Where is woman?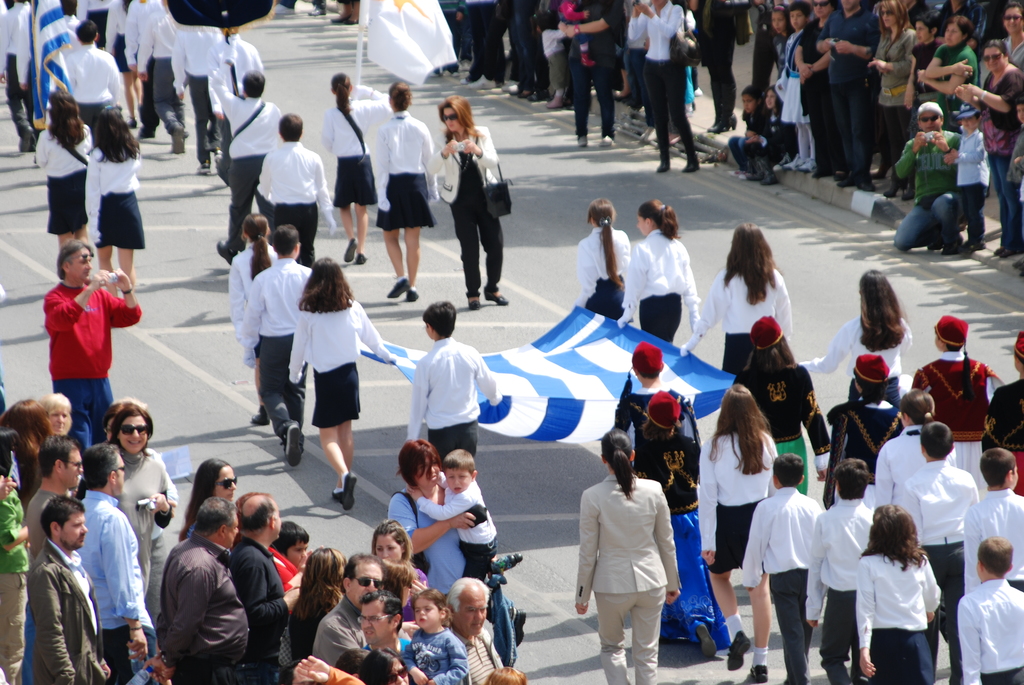
108:402:175:587.
